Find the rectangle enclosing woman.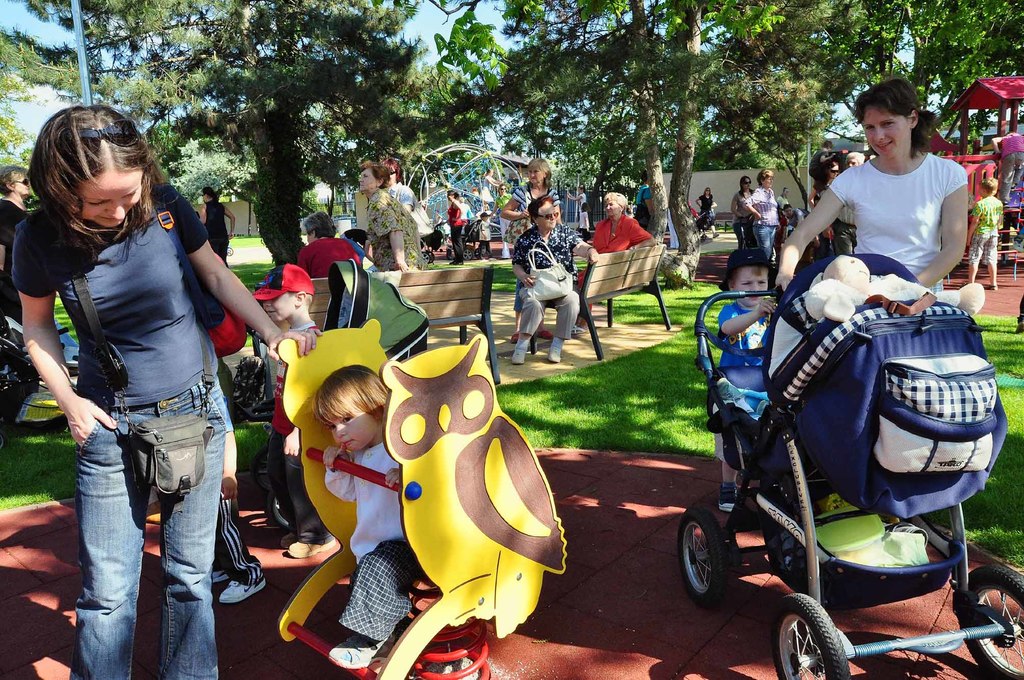
{"left": 804, "top": 161, "right": 844, "bottom": 210}.
